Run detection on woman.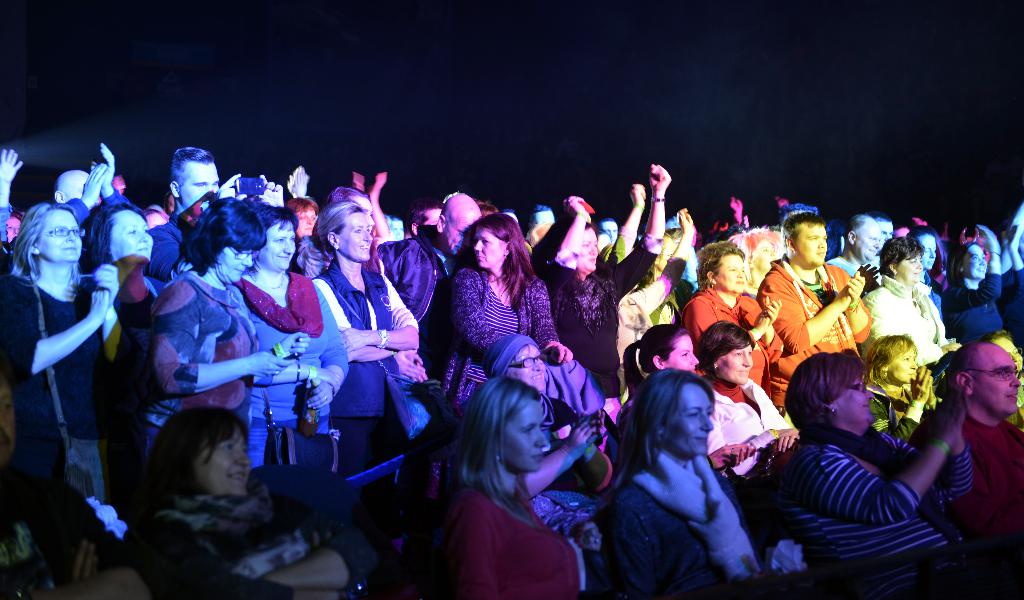
Result: bbox=(134, 194, 309, 465).
